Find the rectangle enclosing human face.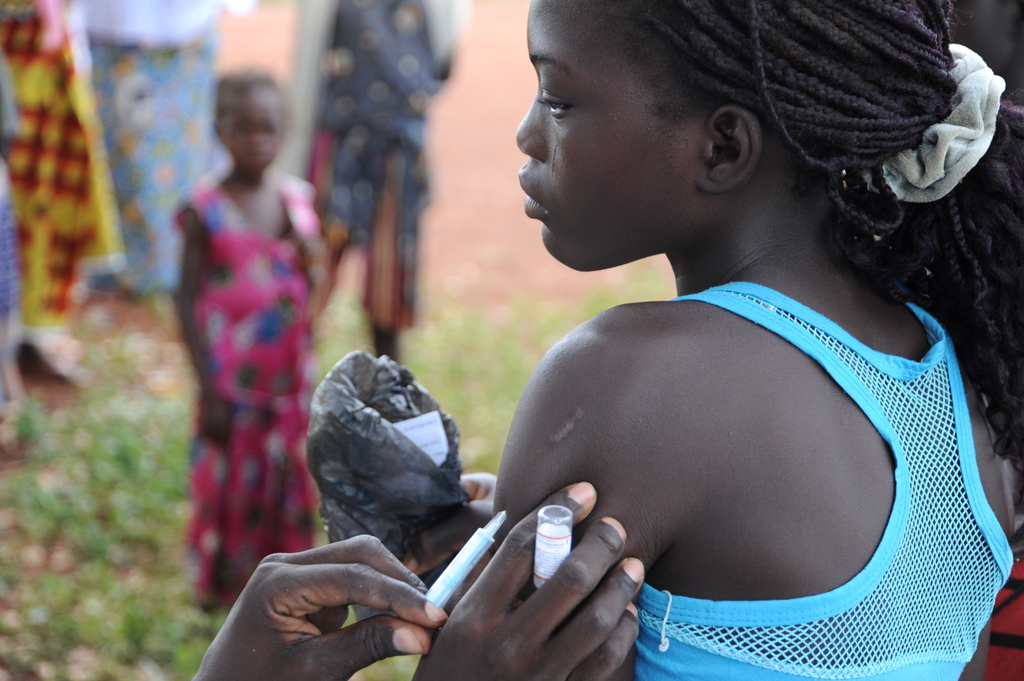
region(516, 0, 698, 269).
